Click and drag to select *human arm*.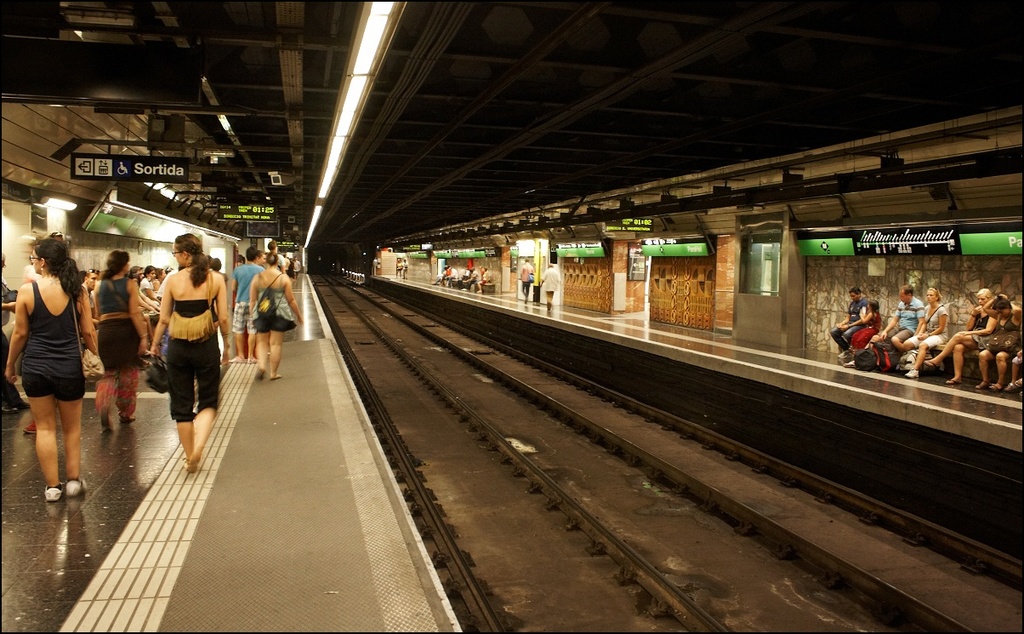
Selection: x1=128 y1=278 x2=146 y2=355.
